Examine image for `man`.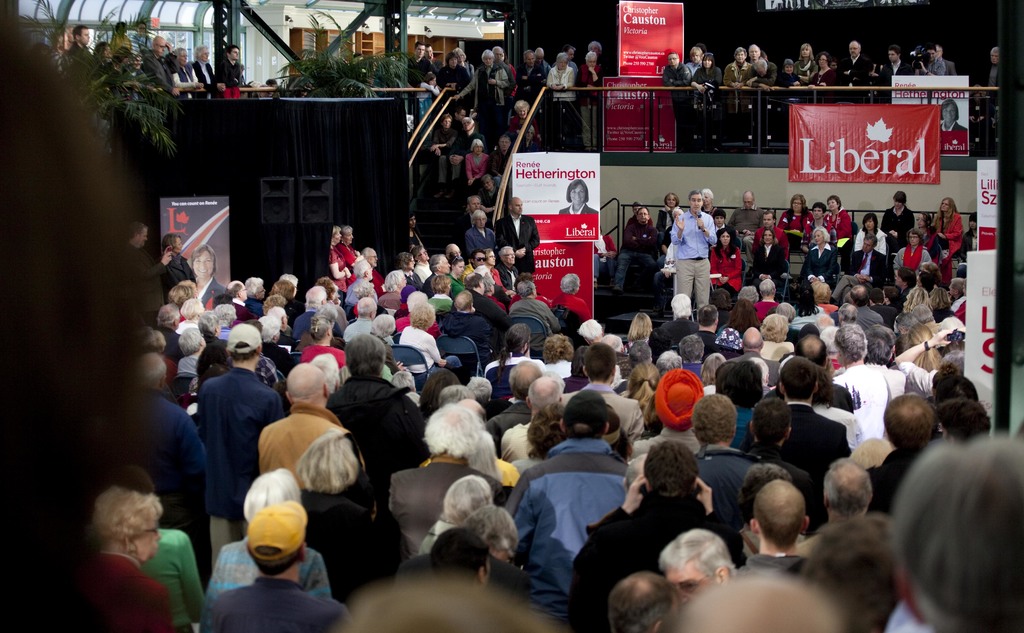
Examination result: [215, 45, 240, 99].
